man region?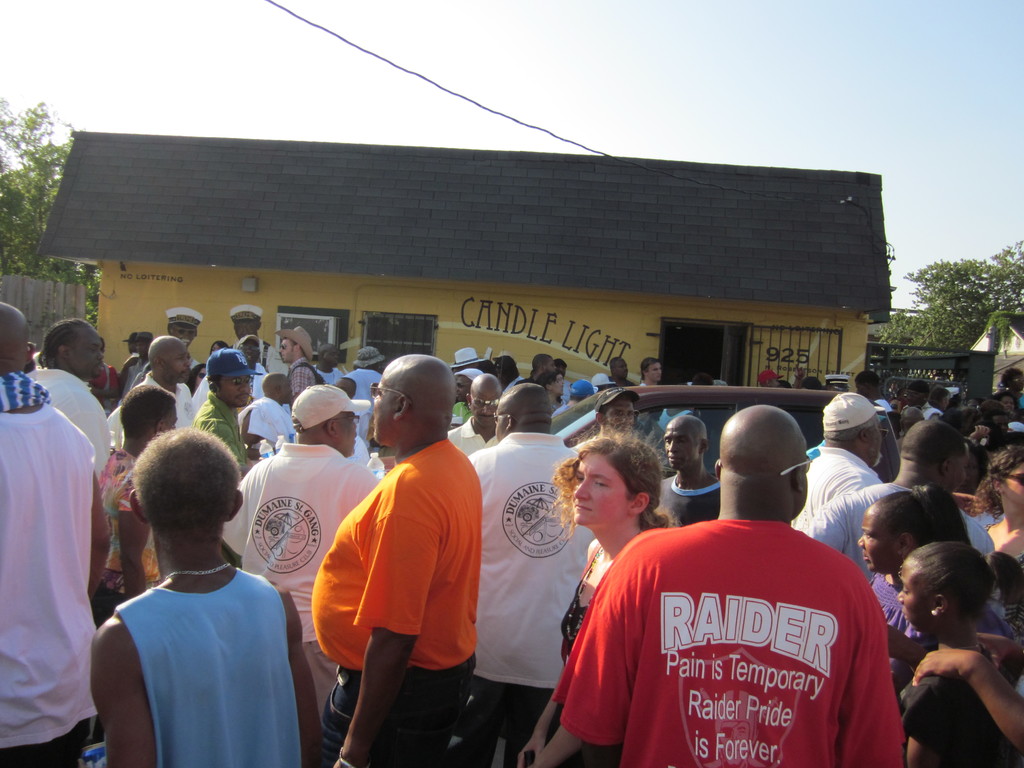
detection(237, 375, 296, 447)
